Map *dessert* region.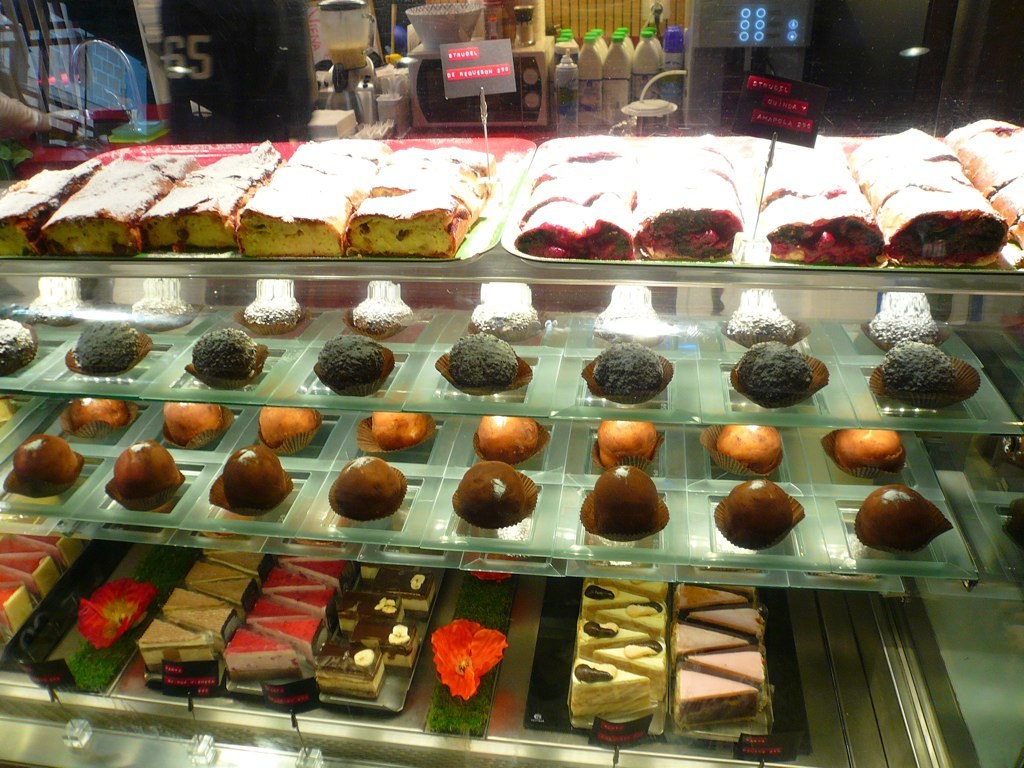
Mapped to <region>471, 278, 537, 346</region>.
